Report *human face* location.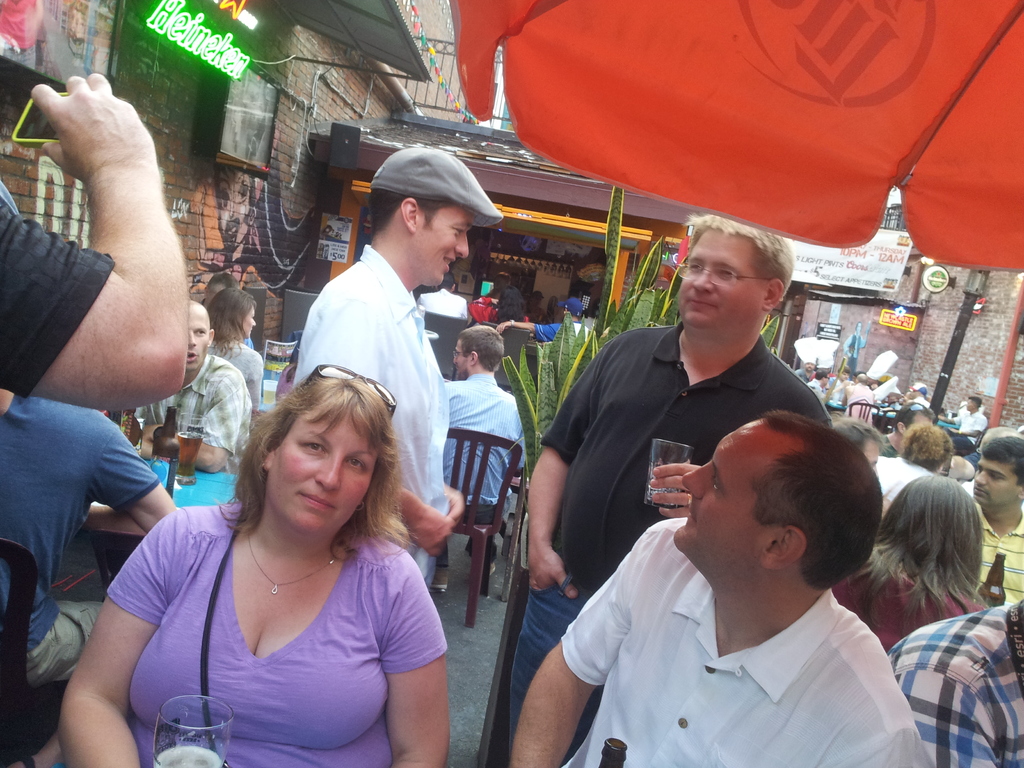
Report: l=969, t=454, r=1023, b=508.
